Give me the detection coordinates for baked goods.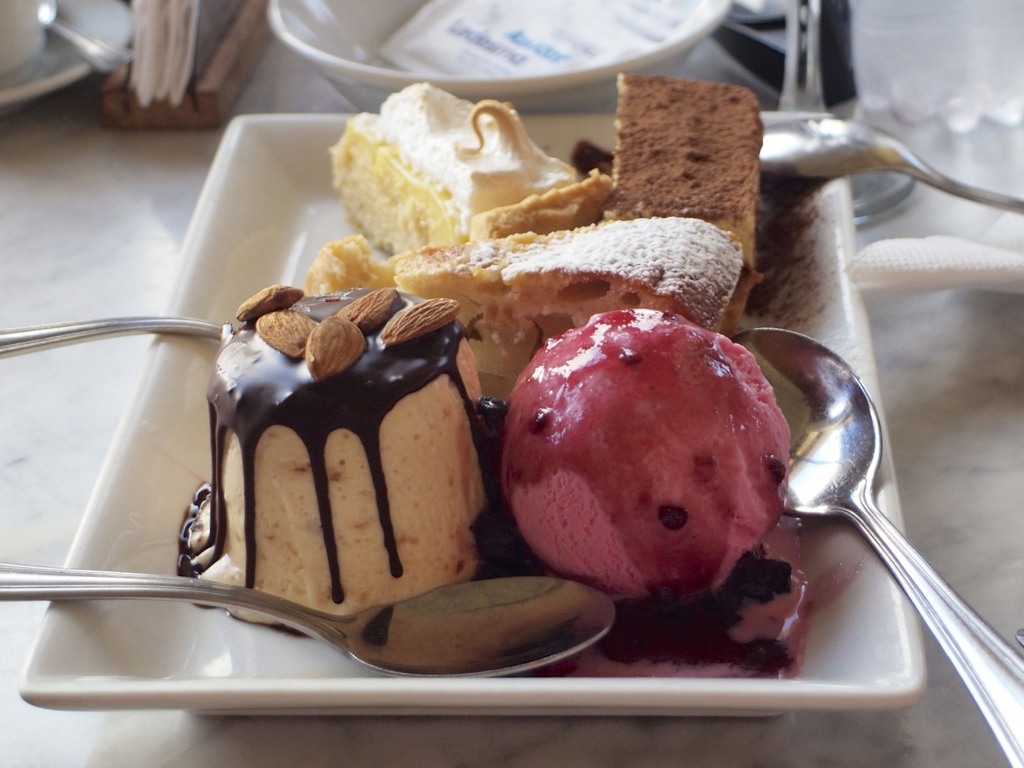
Rect(589, 72, 765, 267).
